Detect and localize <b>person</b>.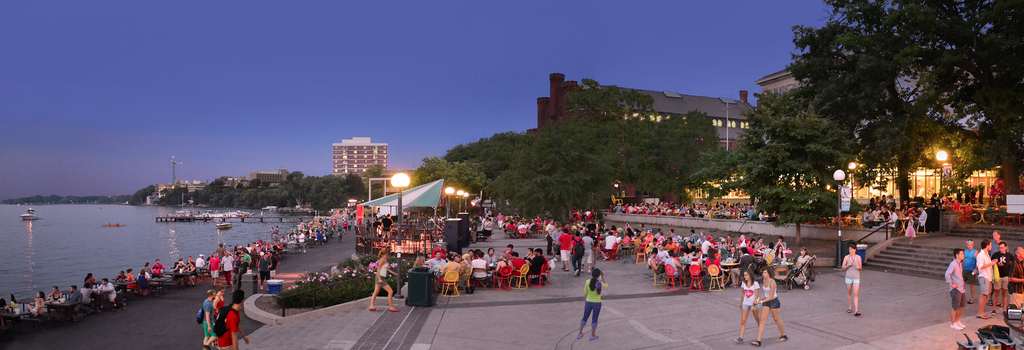
Localized at bbox(960, 239, 977, 301).
